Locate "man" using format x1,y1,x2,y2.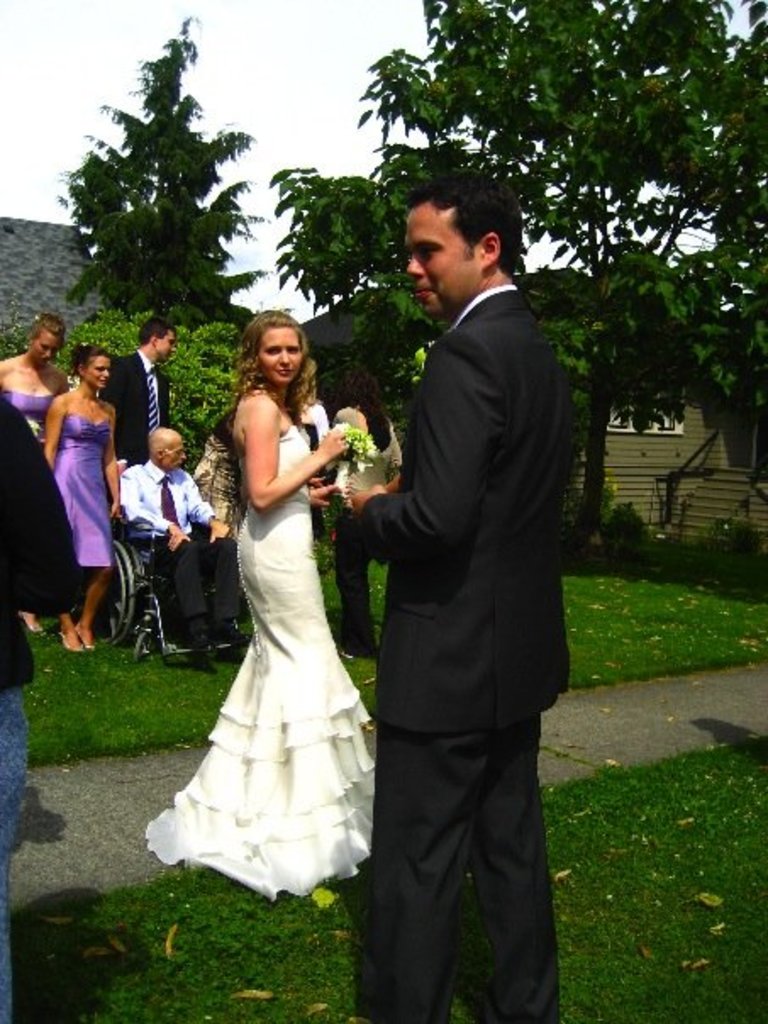
0,376,95,1021.
